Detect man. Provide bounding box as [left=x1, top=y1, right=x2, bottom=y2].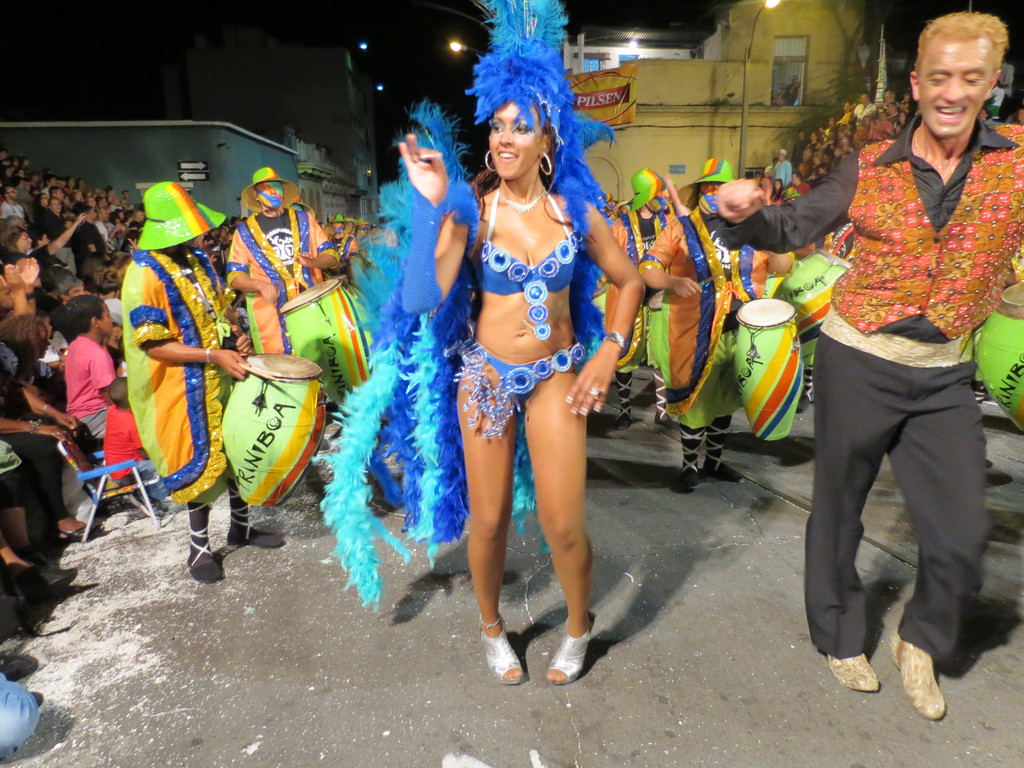
[left=114, top=178, right=290, bottom=590].
